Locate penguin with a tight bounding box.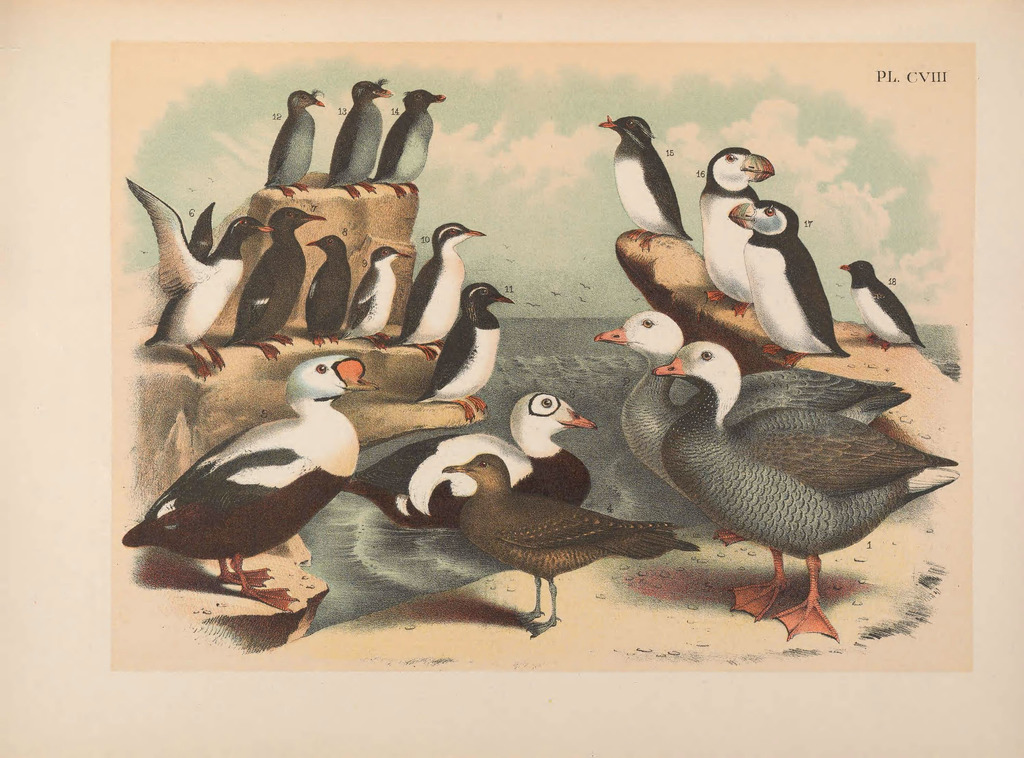
364/89/456/198.
